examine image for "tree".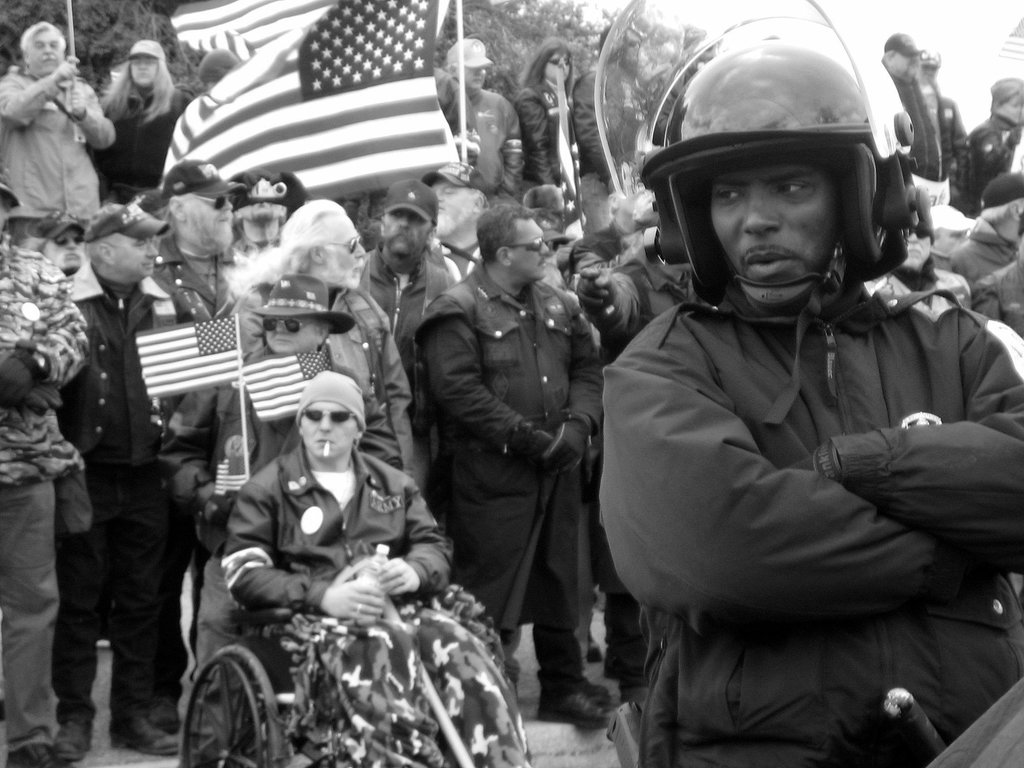
Examination result: 437/0/650/100.
